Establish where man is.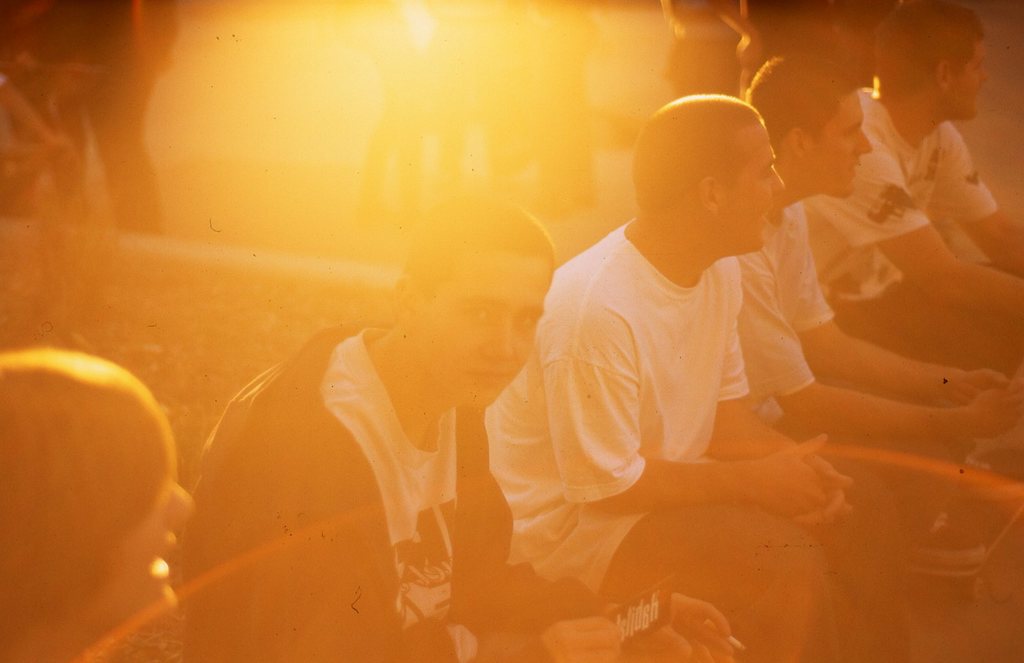
Established at rect(728, 56, 1023, 477).
